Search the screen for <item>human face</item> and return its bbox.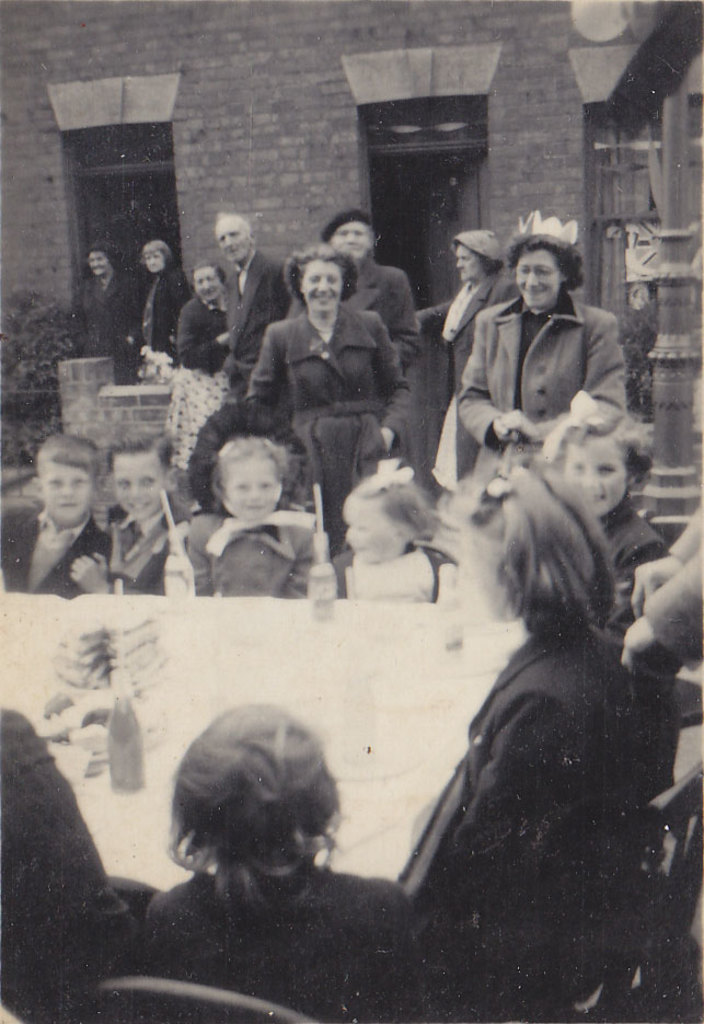
Found: box=[36, 460, 96, 525].
